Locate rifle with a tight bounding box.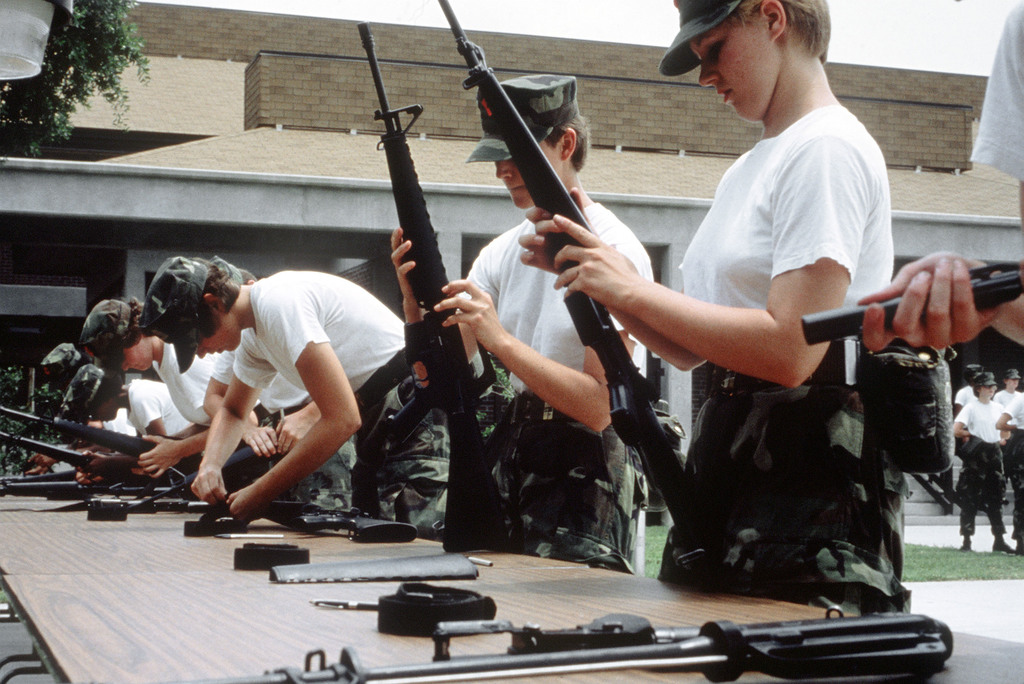
(358,24,520,558).
